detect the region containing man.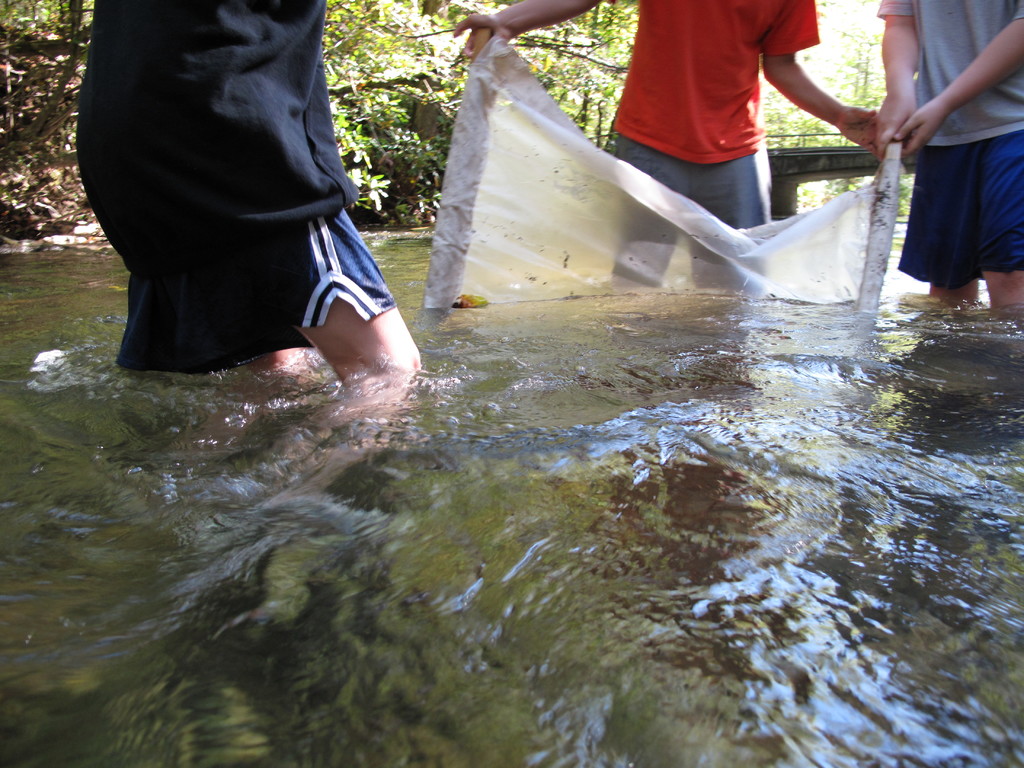
<bbox>869, 0, 1023, 324</bbox>.
